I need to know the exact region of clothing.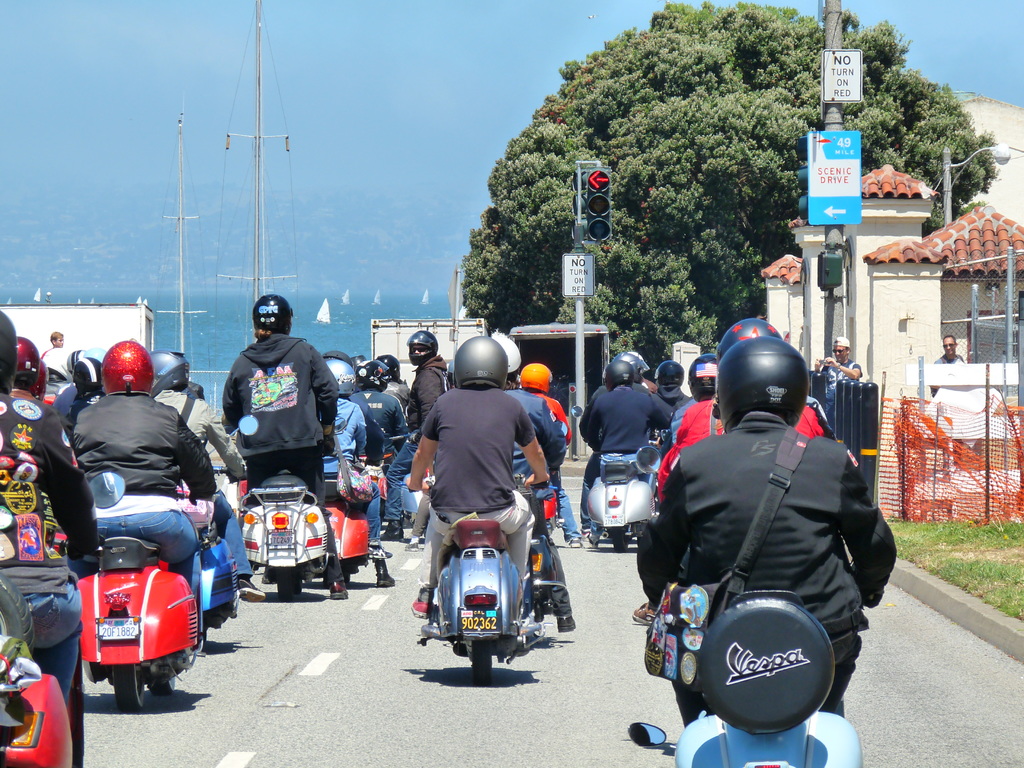
Region: locate(312, 396, 376, 545).
